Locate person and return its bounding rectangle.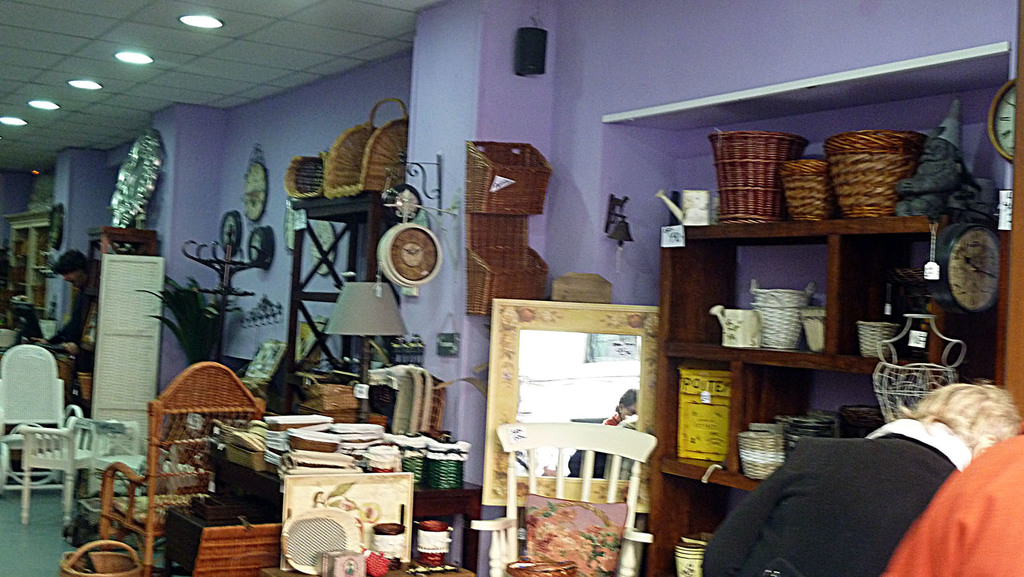
[887, 425, 1023, 576].
